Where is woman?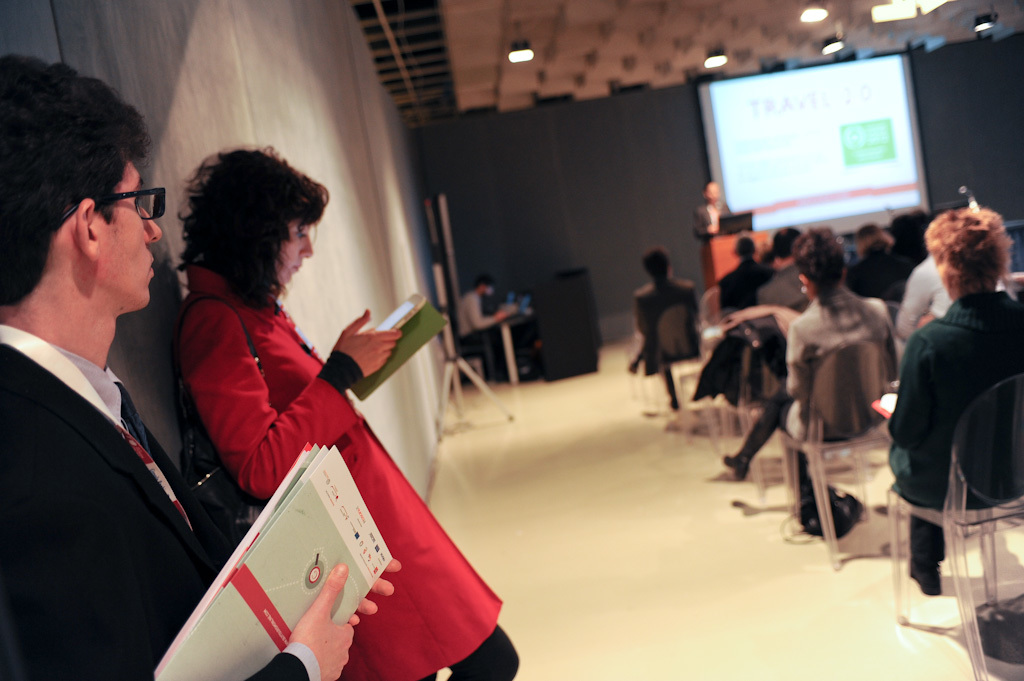
rect(887, 210, 1016, 583).
